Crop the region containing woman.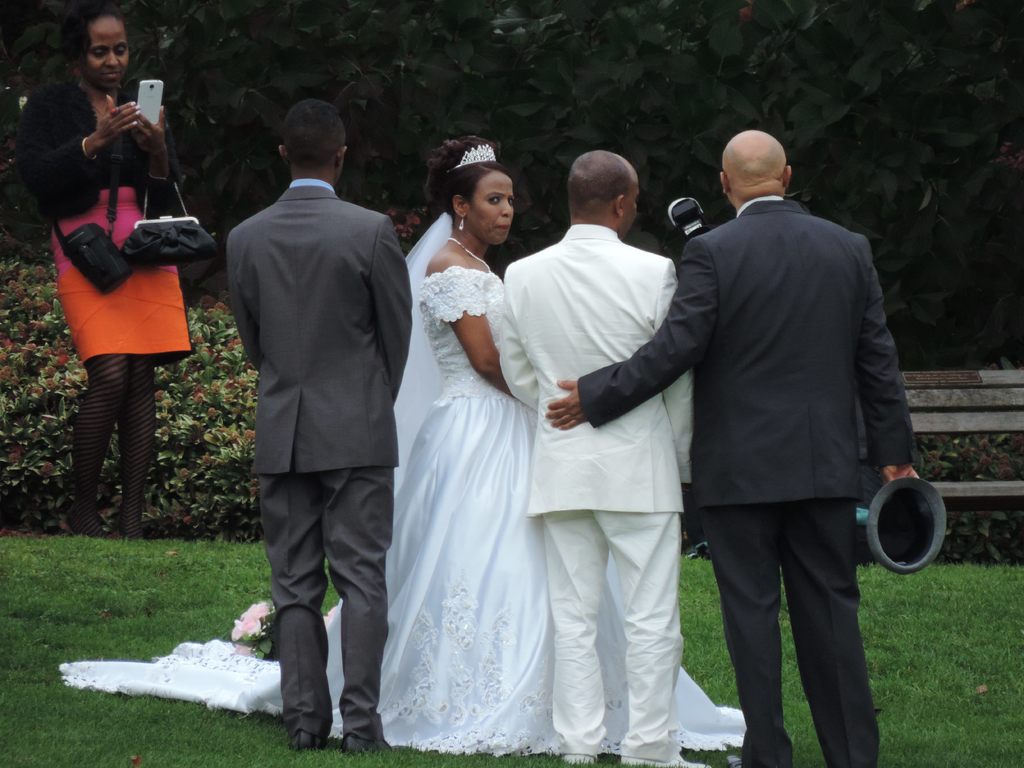
Crop region: [22,0,207,531].
